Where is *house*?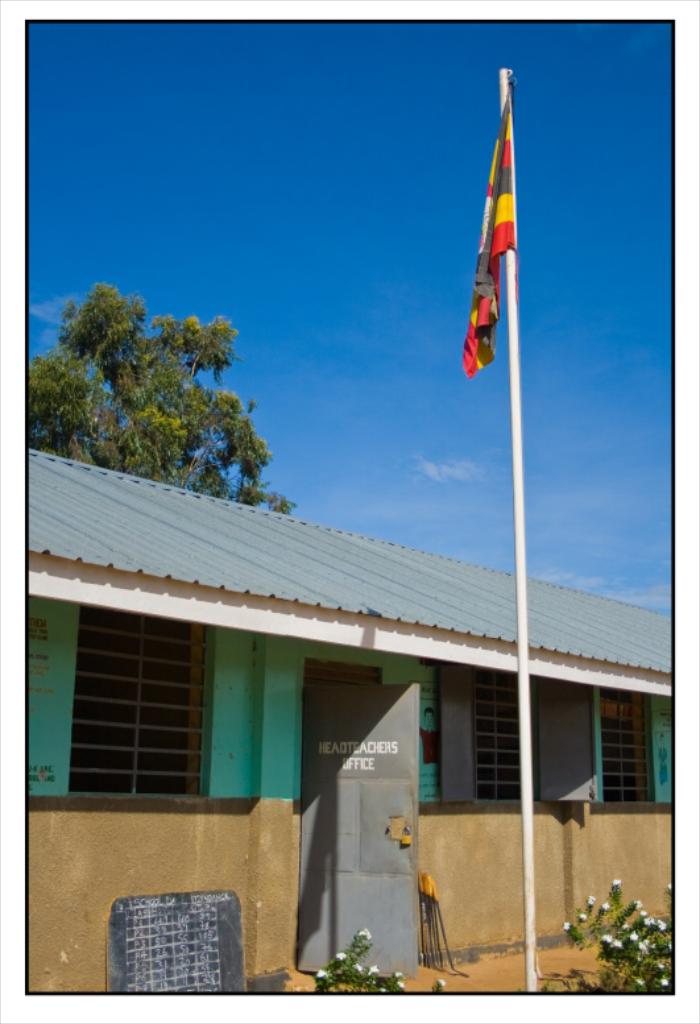
x1=22, y1=445, x2=678, y2=992.
